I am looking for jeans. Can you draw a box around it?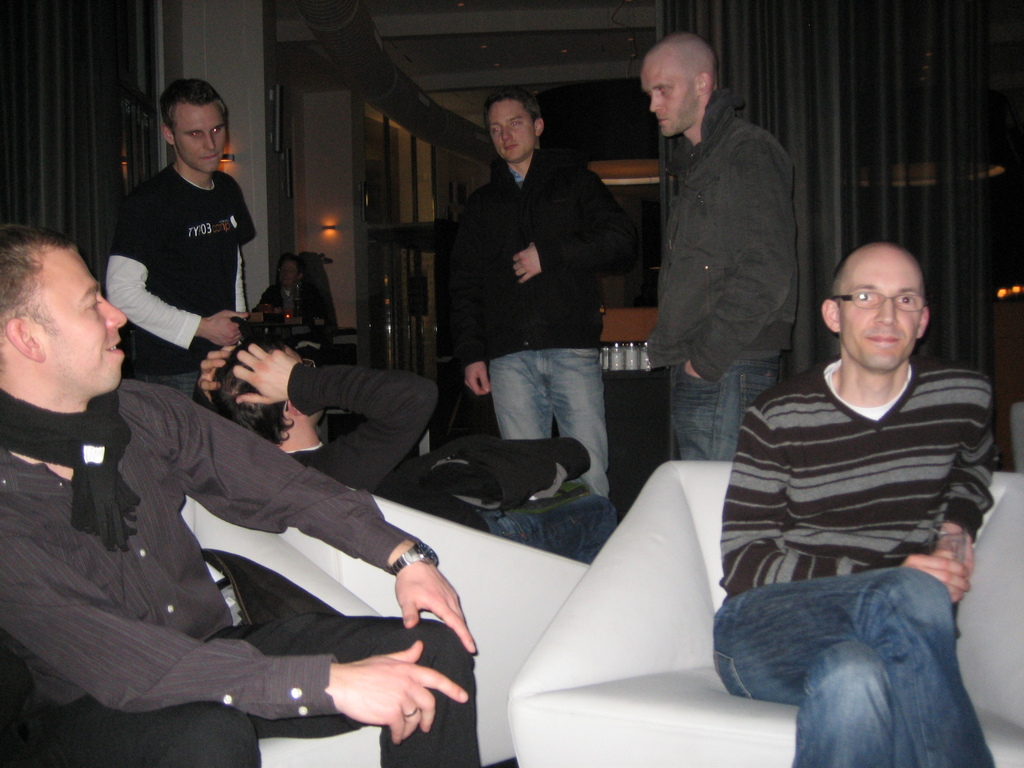
Sure, the bounding box is (left=709, top=554, right=1000, bottom=761).
